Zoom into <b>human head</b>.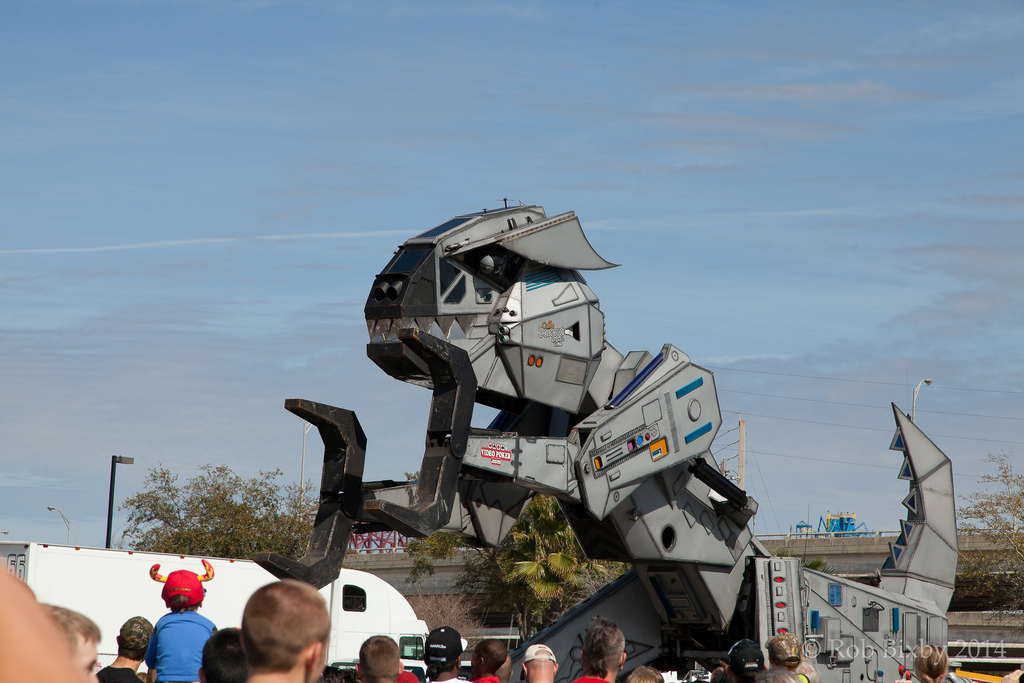
Zoom target: (x1=147, y1=562, x2=212, y2=616).
